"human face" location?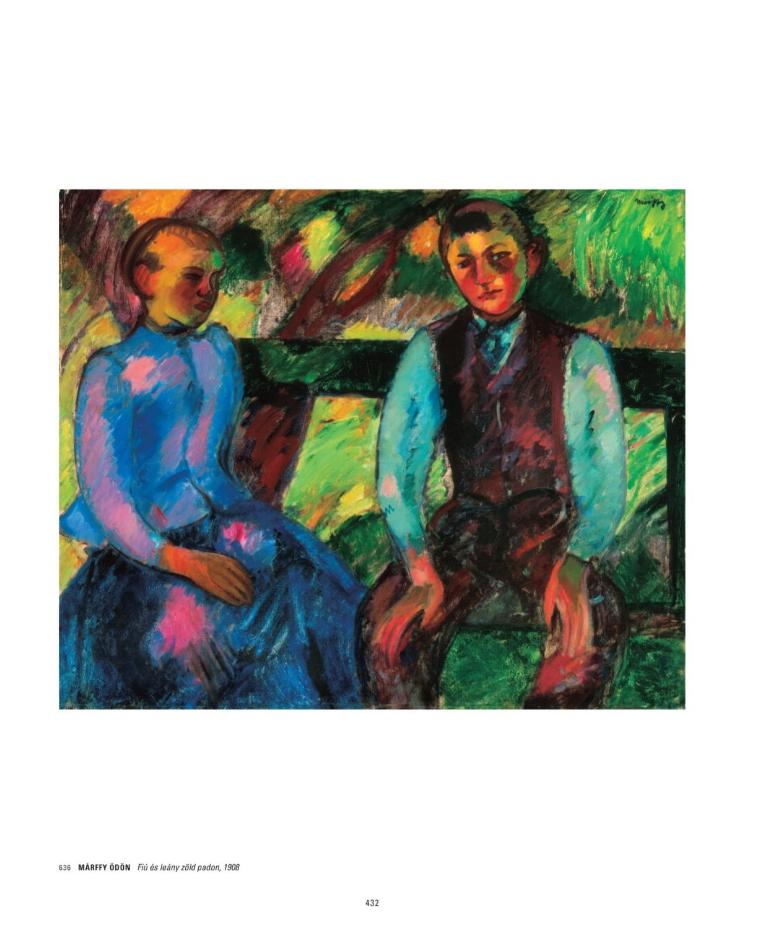
bbox=[151, 246, 228, 330]
